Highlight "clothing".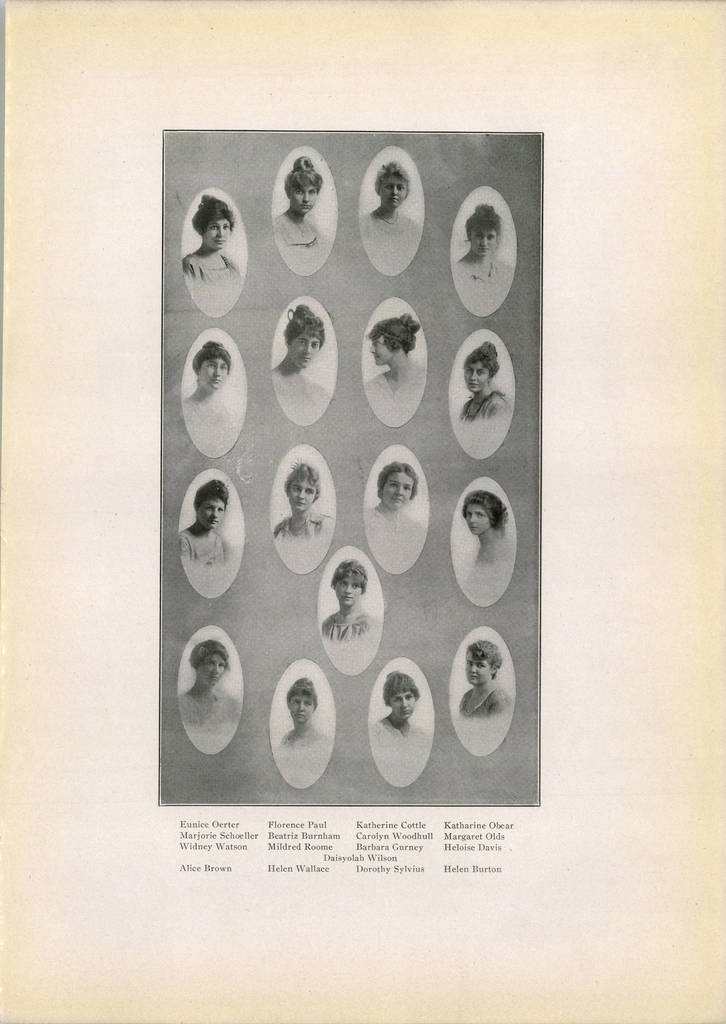
Highlighted region: <bbox>460, 687, 513, 718</bbox>.
